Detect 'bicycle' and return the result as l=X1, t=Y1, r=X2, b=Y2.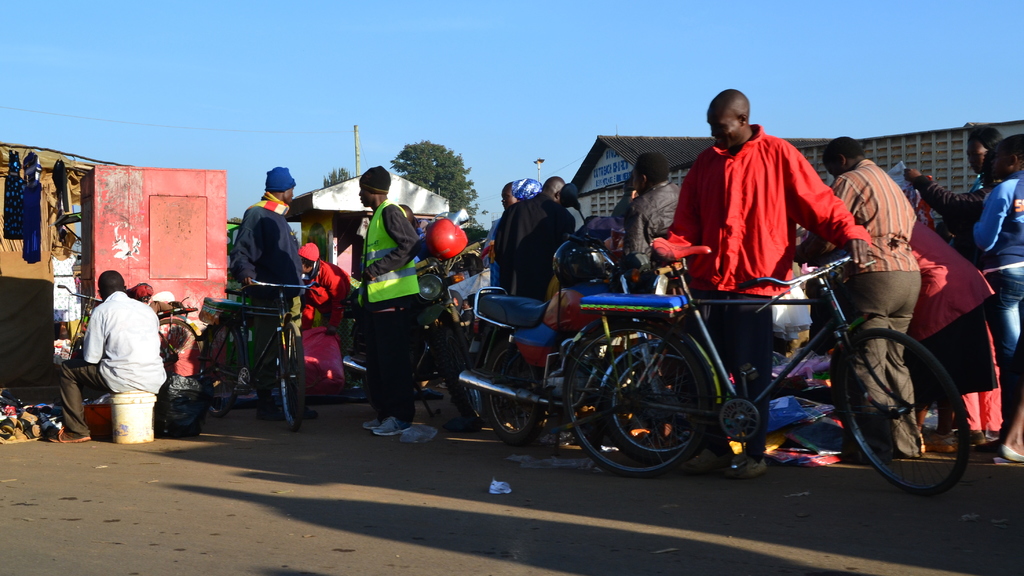
l=54, t=284, r=202, b=383.
